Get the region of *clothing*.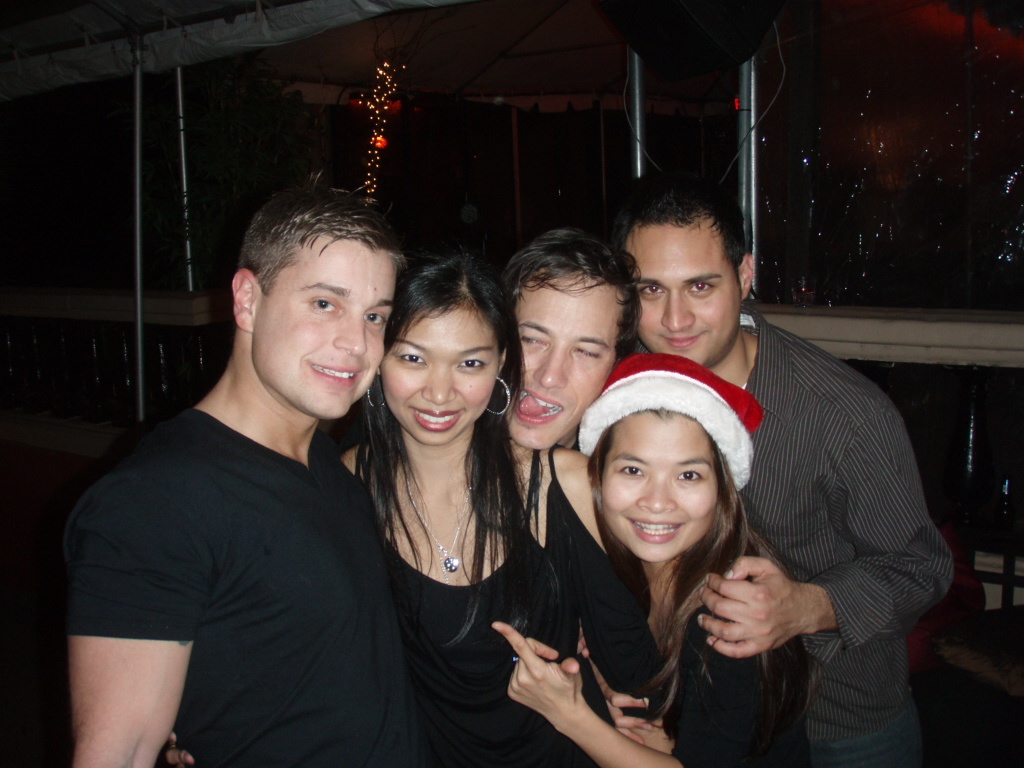
x1=669 y1=512 x2=809 y2=767.
